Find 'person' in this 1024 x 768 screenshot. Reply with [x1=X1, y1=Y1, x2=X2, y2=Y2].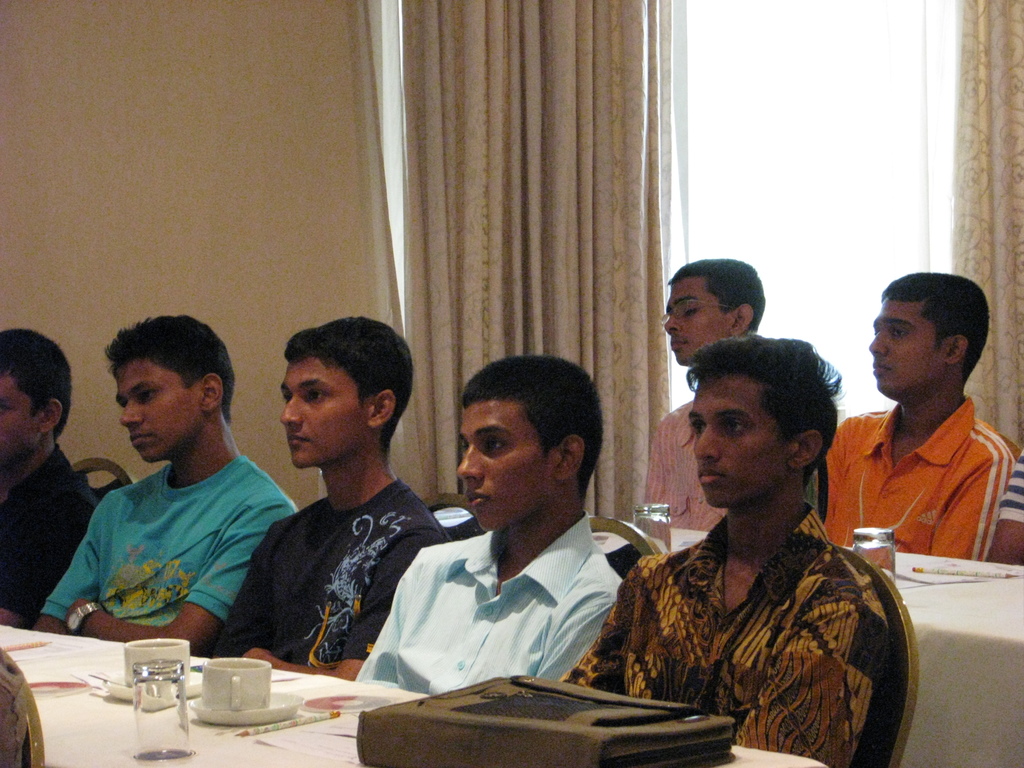
[x1=212, y1=317, x2=454, y2=682].
